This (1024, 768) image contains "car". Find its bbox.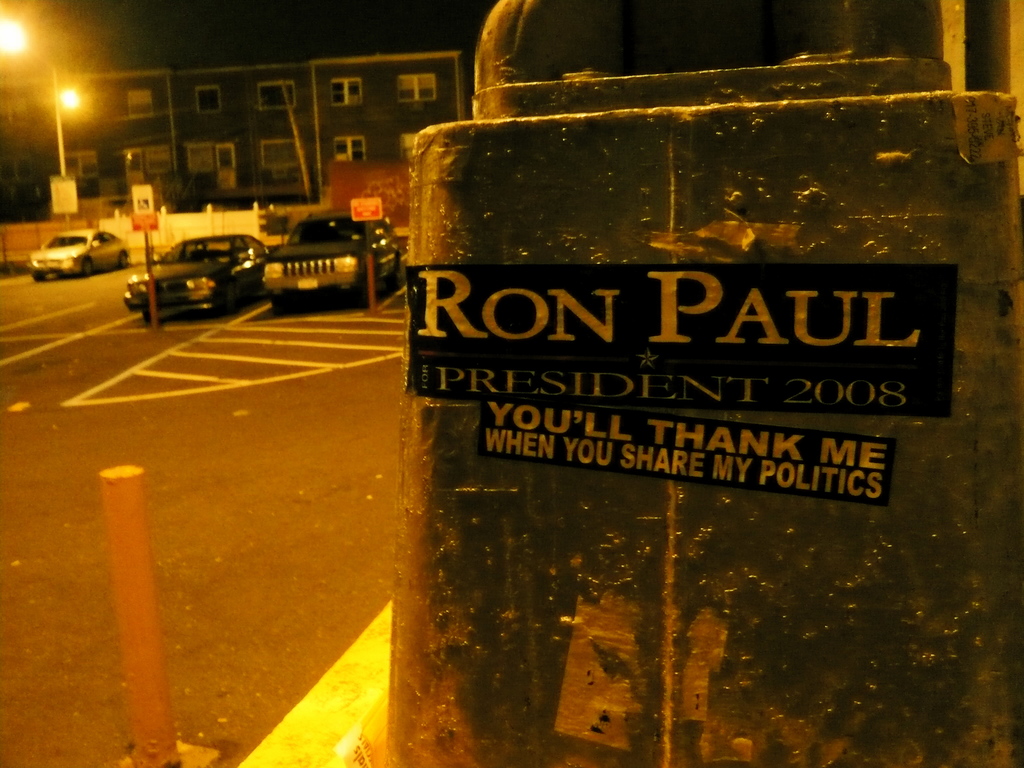
[33, 228, 129, 281].
